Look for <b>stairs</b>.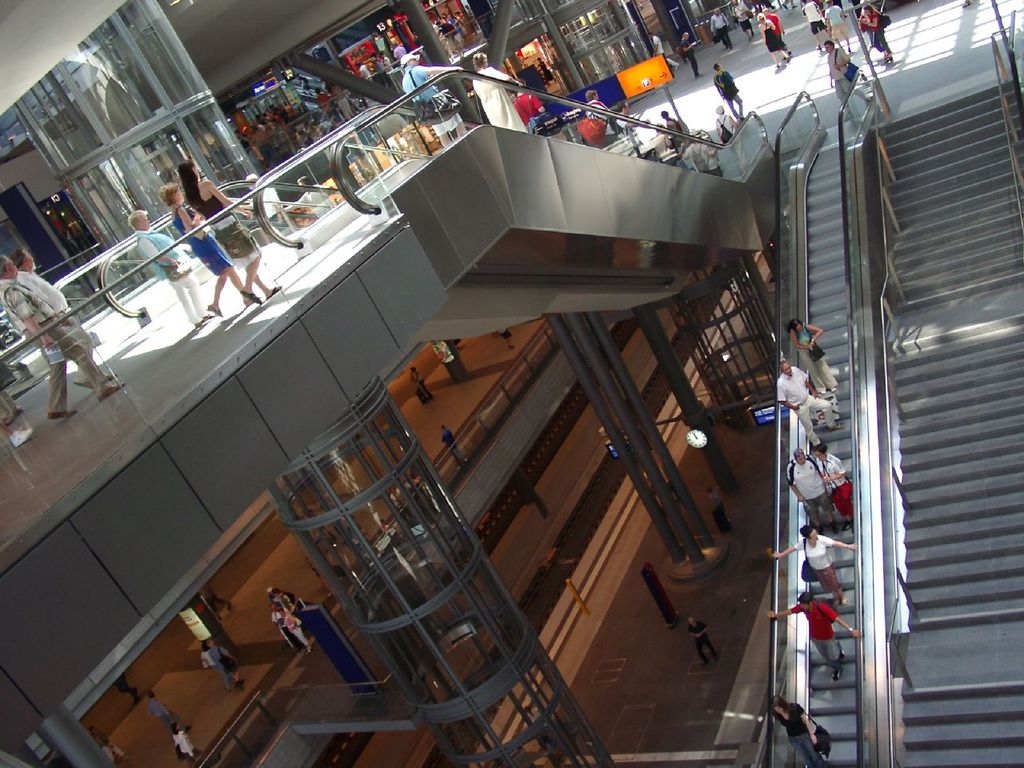
Found: left=794, top=126, right=858, bottom=767.
